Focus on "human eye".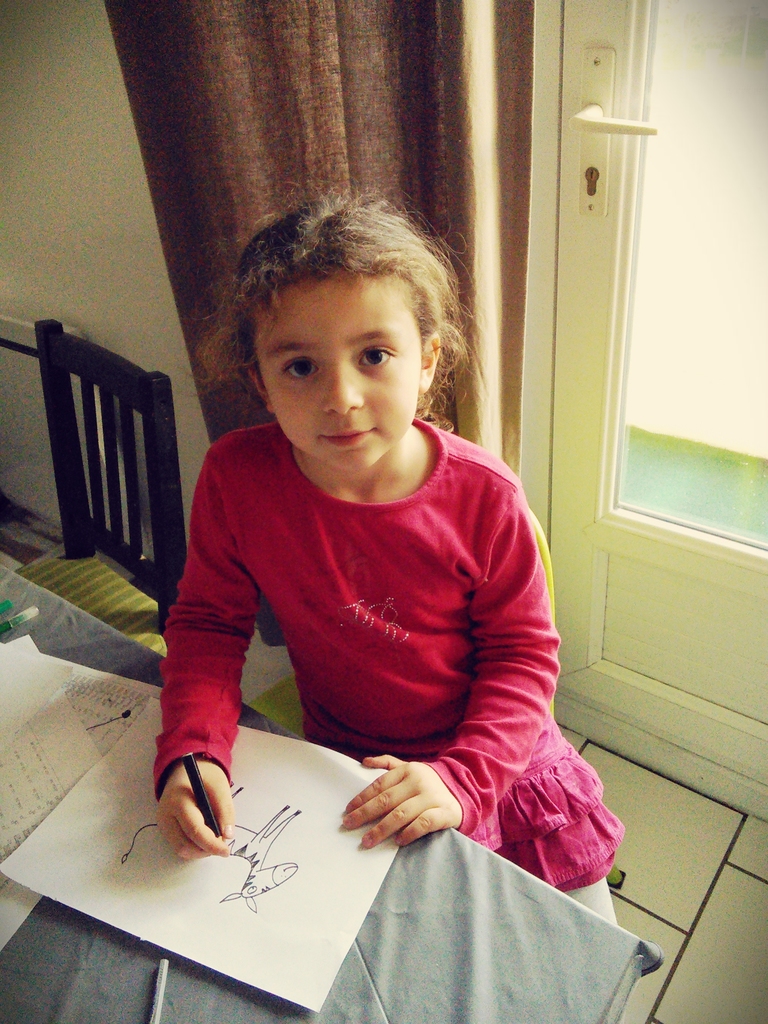
Focused at {"x1": 356, "y1": 344, "x2": 394, "y2": 374}.
